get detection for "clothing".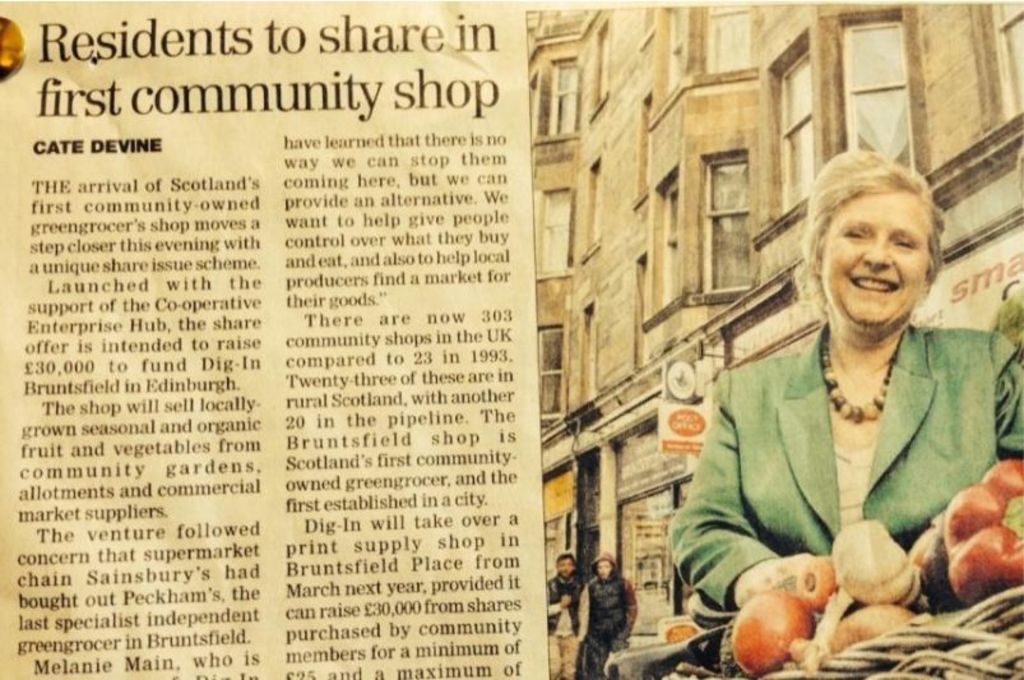
Detection: {"x1": 731, "y1": 307, "x2": 990, "y2": 611}.
